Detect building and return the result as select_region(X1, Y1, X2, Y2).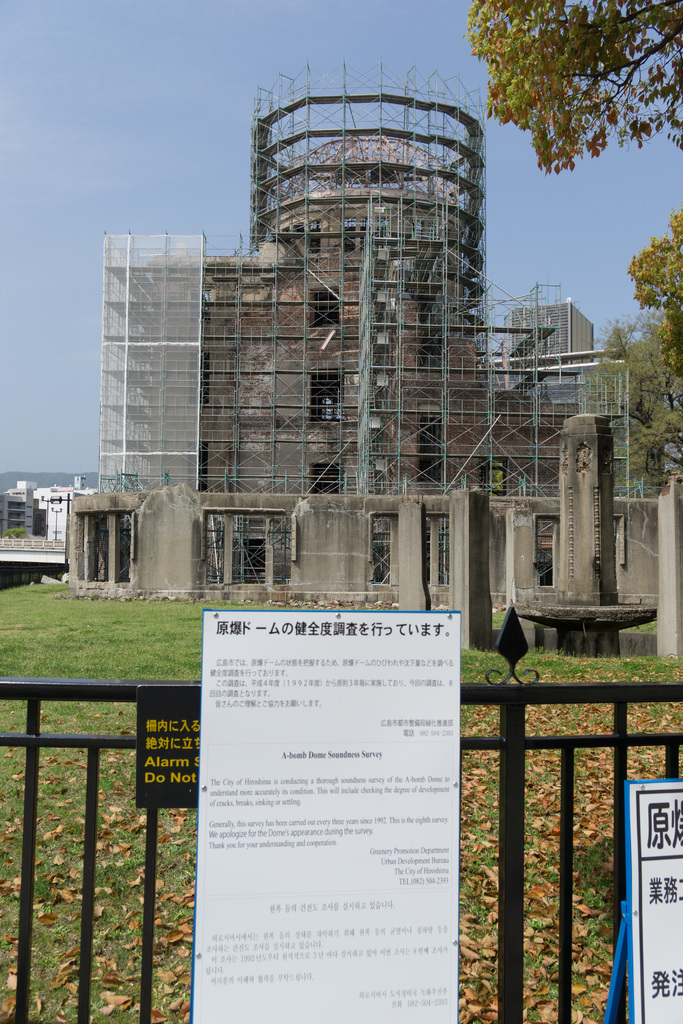
select_region(98, 59, 646, 582).
